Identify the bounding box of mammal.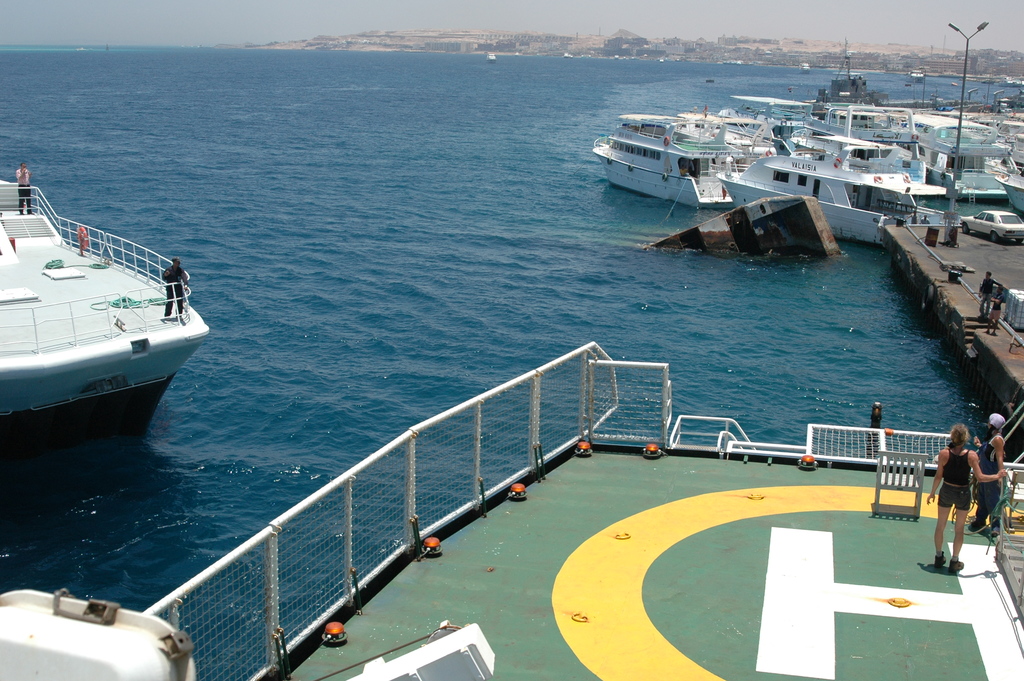
left=975, top=413, right=1006, bottom=528.
